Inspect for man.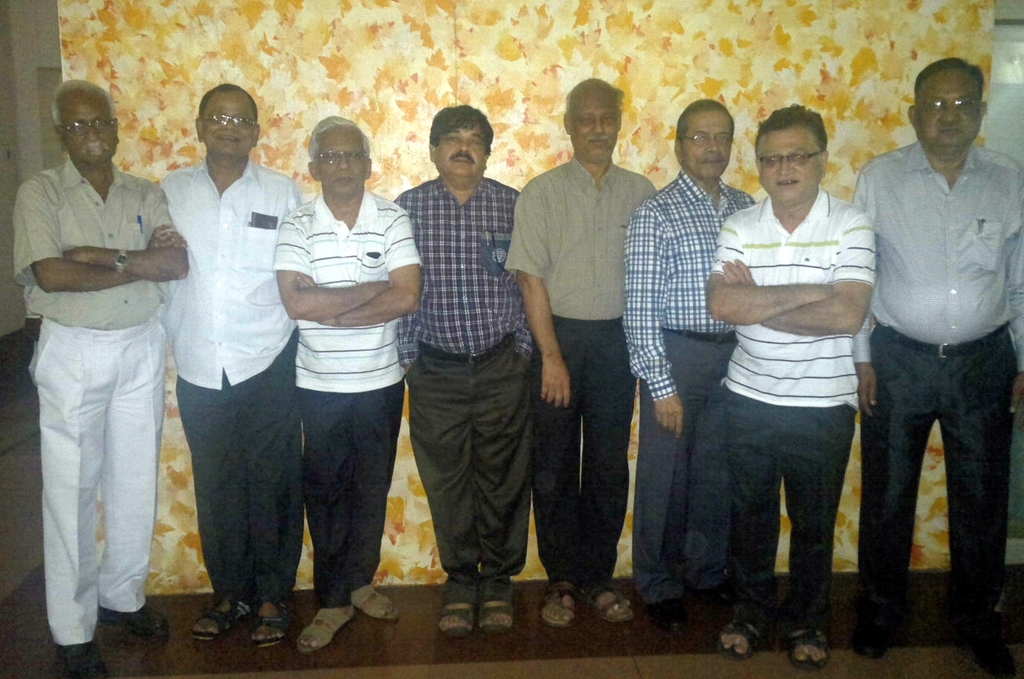
Inspection: [left=620, top=97, right=760, bottom=616].
